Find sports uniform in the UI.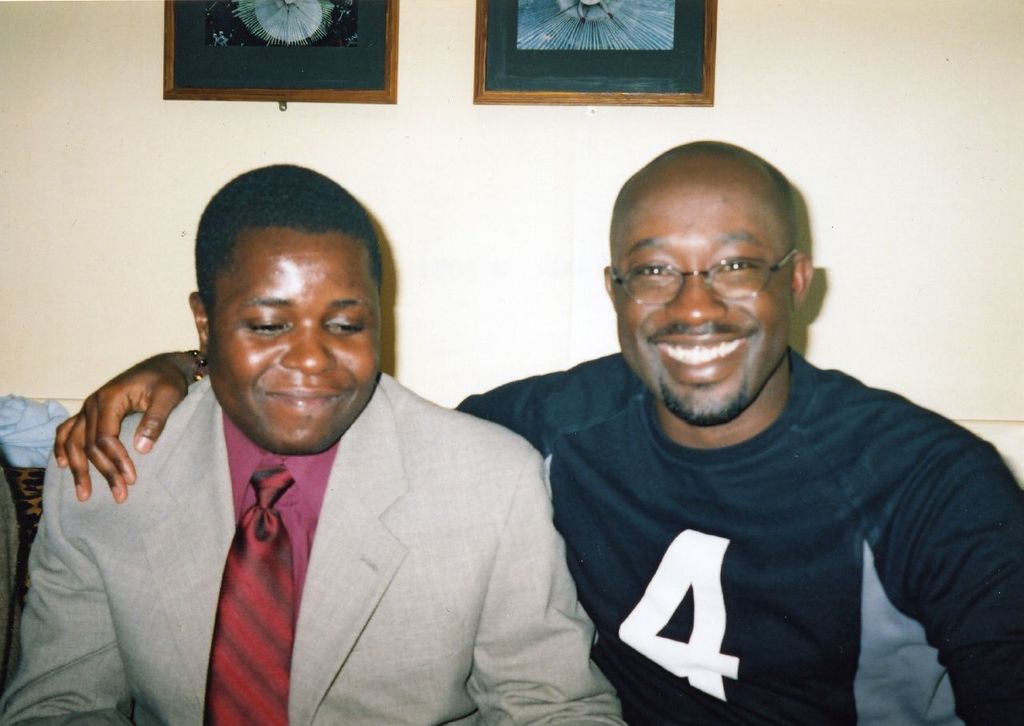
UI element at (x1=450, y1=350, x2=1023, y2=723).
